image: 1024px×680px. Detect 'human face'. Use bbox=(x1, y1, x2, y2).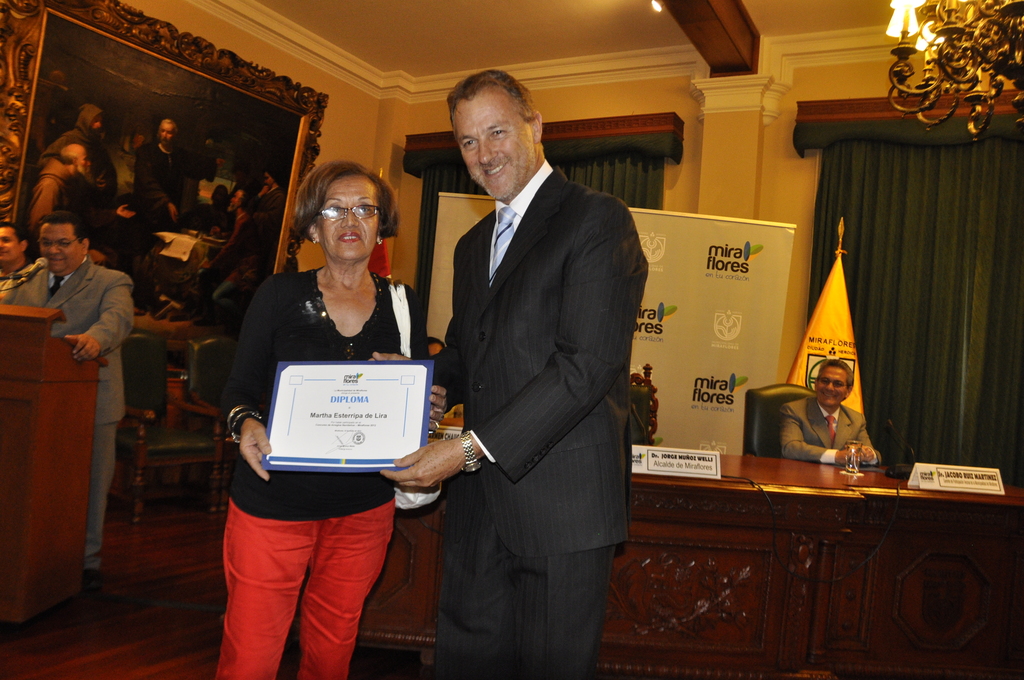
bbox=(92, 113, 102, 131).
